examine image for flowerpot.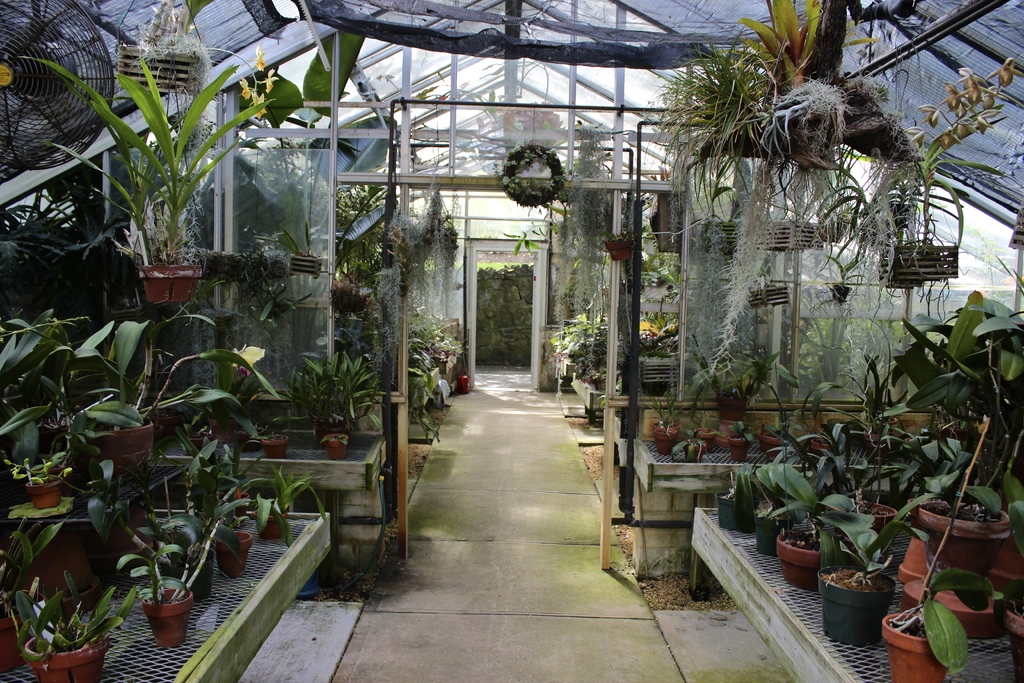
Examination result: BBox(858, 500, 898, 533).
